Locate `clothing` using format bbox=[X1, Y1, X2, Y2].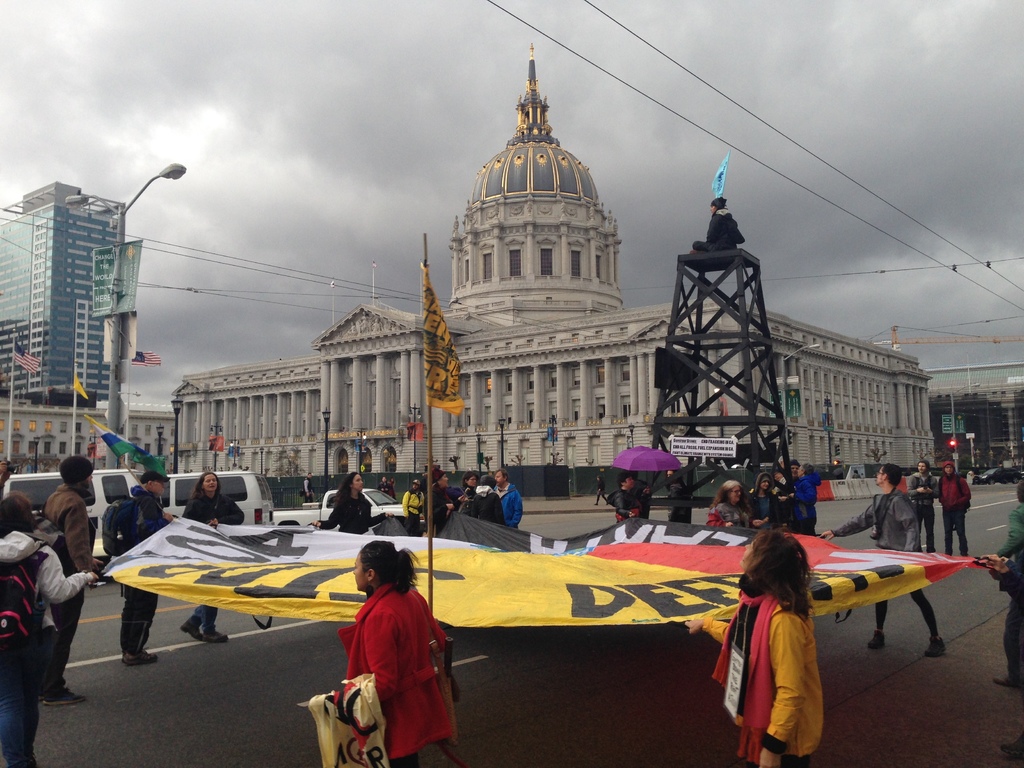
bbox=[769, 480, 795, 524].
